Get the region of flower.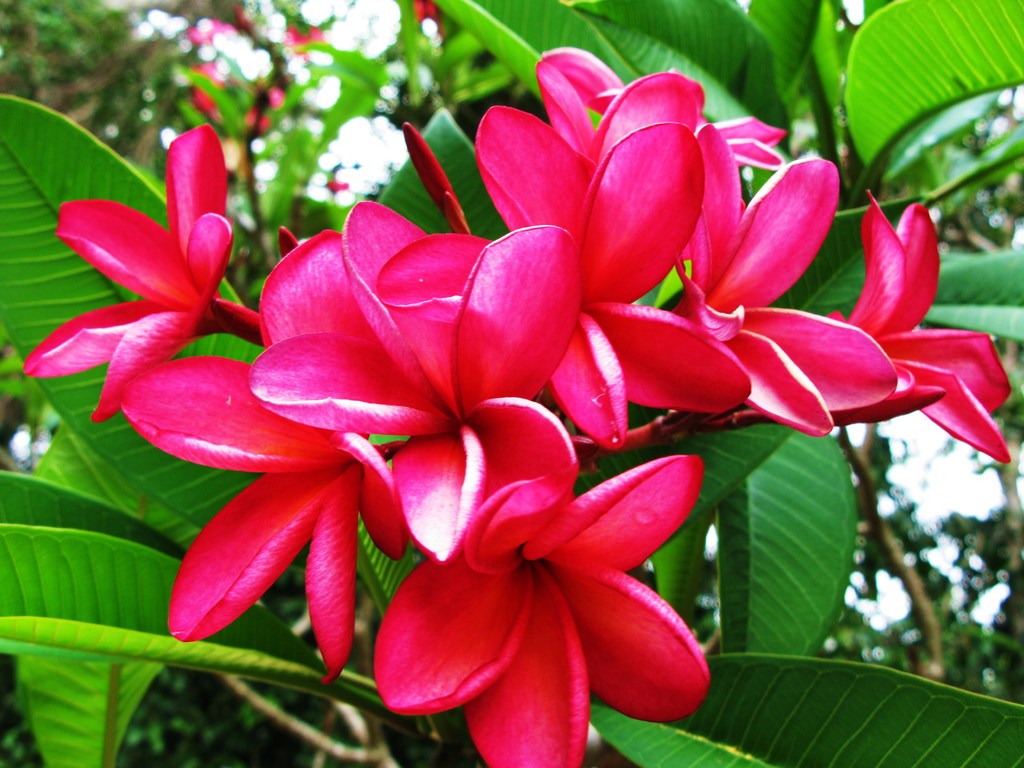
56/124/237/420.
